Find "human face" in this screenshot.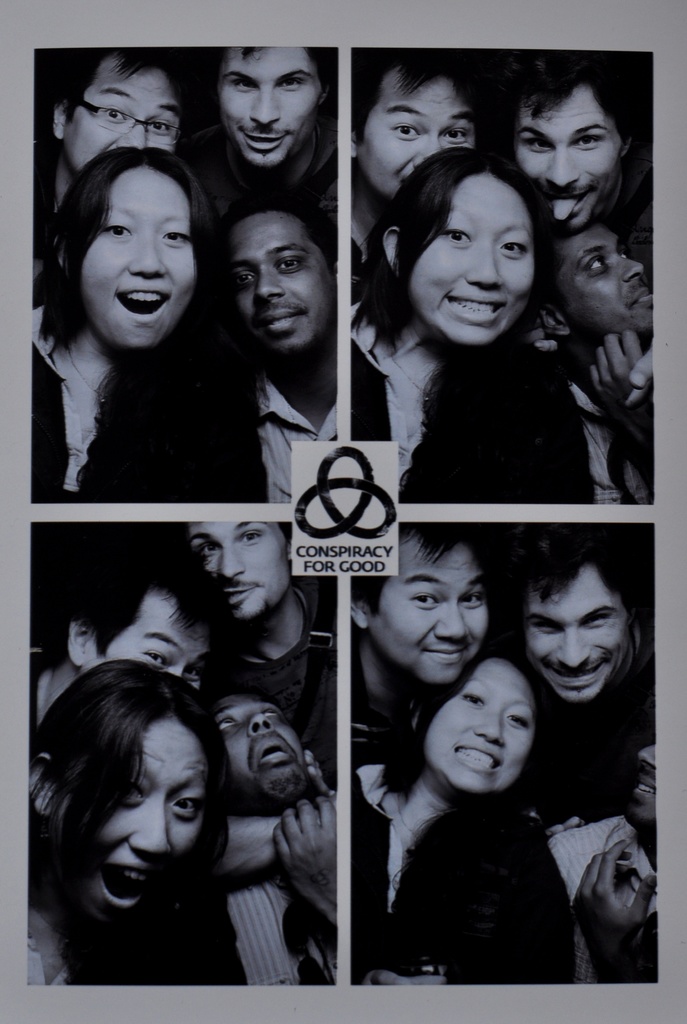
The bounding box for "human face" is (560,232,654,337).
